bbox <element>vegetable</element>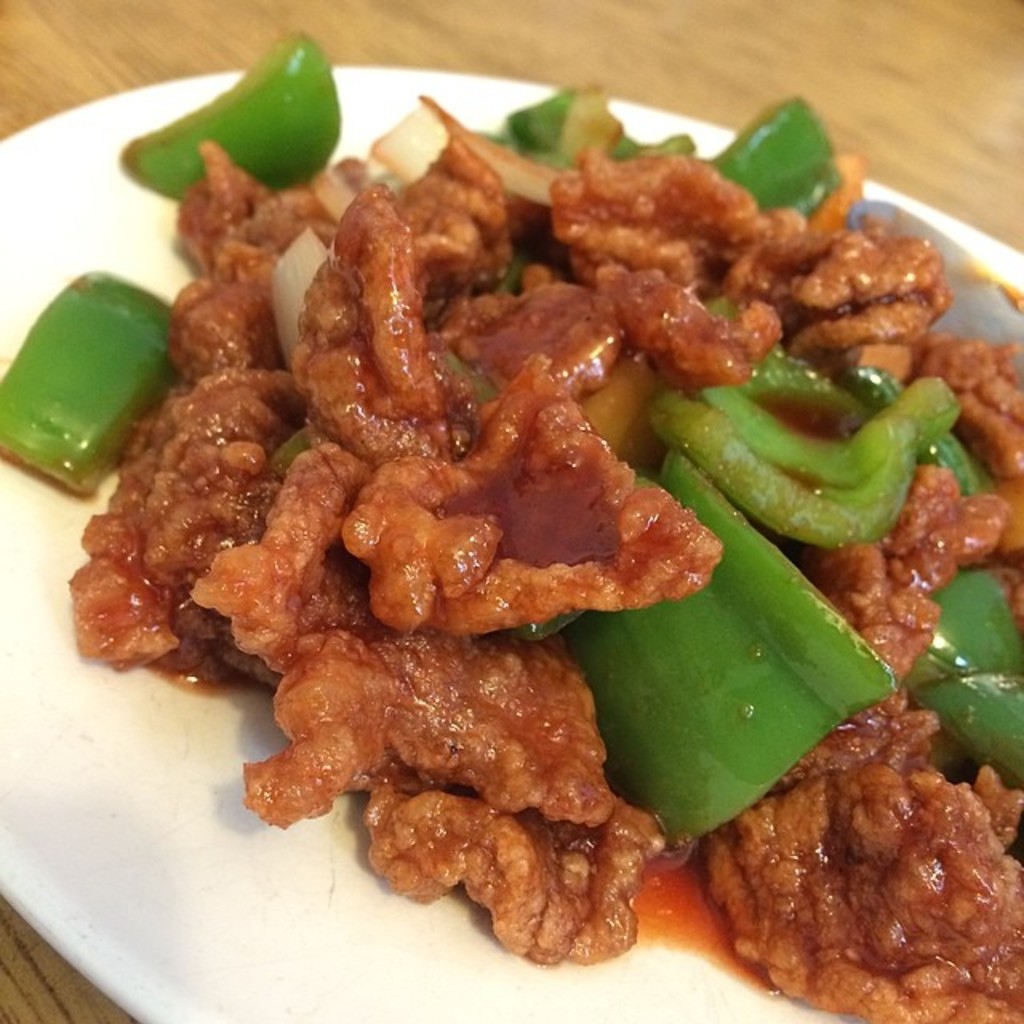
detection(0, 269, 174, 496)
